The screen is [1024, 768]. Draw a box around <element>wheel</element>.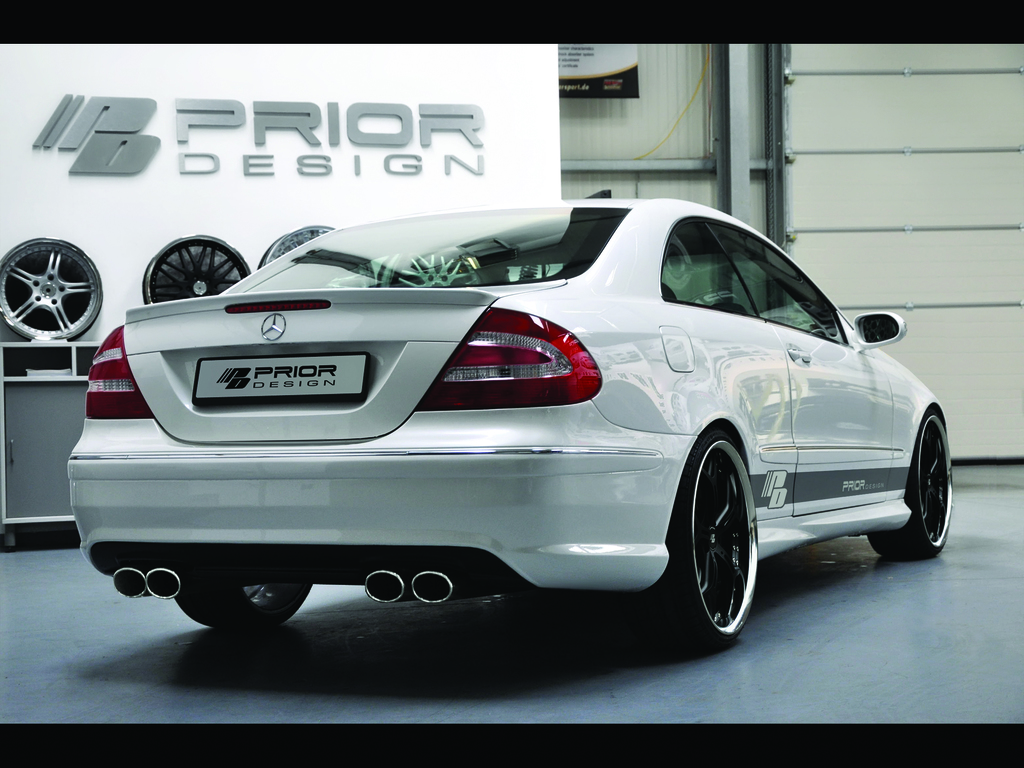
(867,413,950,564).
